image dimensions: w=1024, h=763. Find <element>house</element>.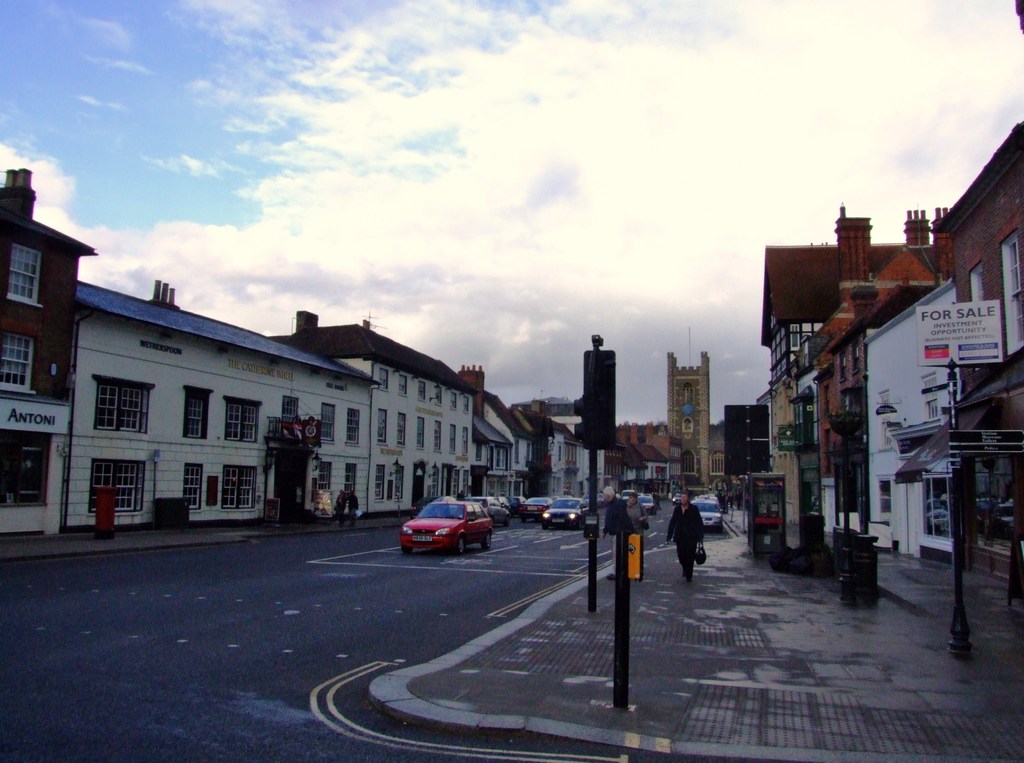
rect(457, 361, 543, 506).
